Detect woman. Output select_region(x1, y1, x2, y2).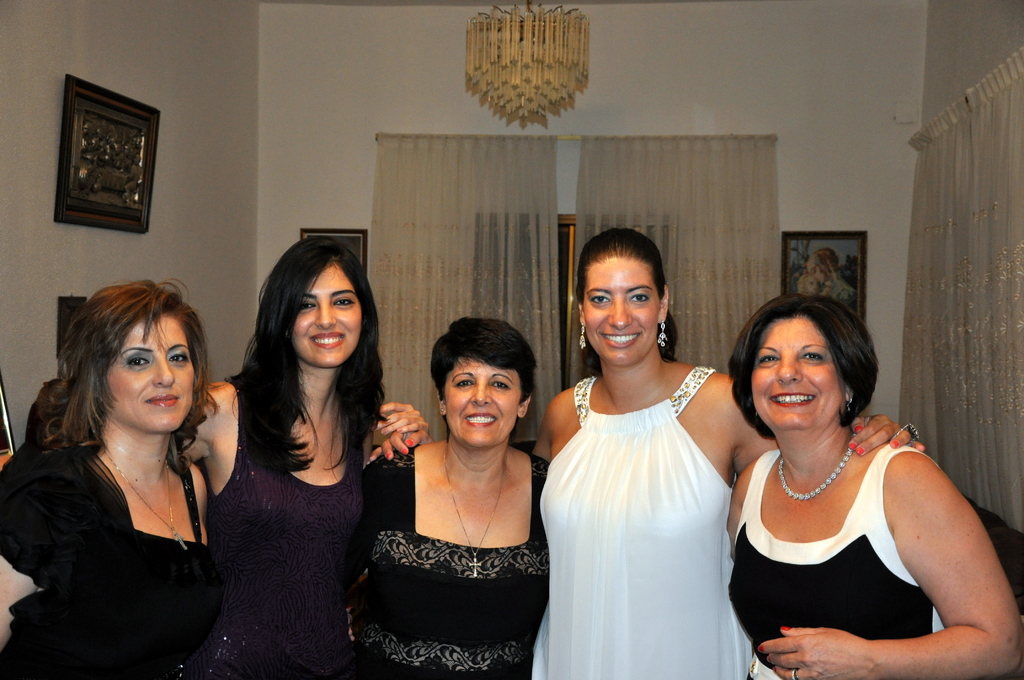
select_region(720, 290, 1023, 679).
